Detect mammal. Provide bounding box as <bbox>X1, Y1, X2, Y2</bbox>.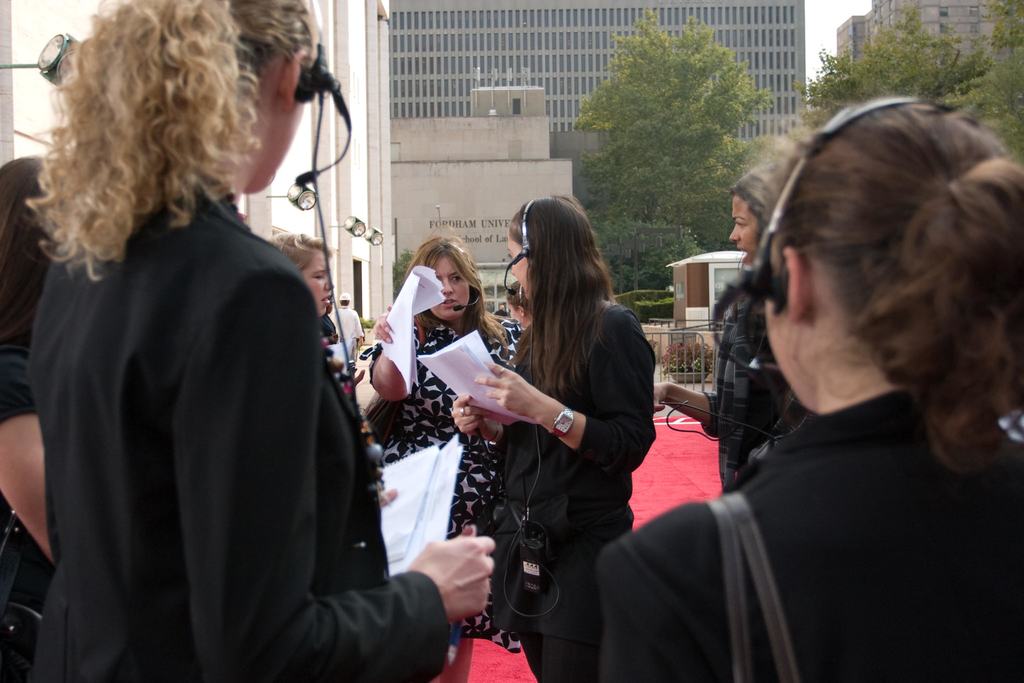
<bbox>333, 293, 362, 361</bbox>.
